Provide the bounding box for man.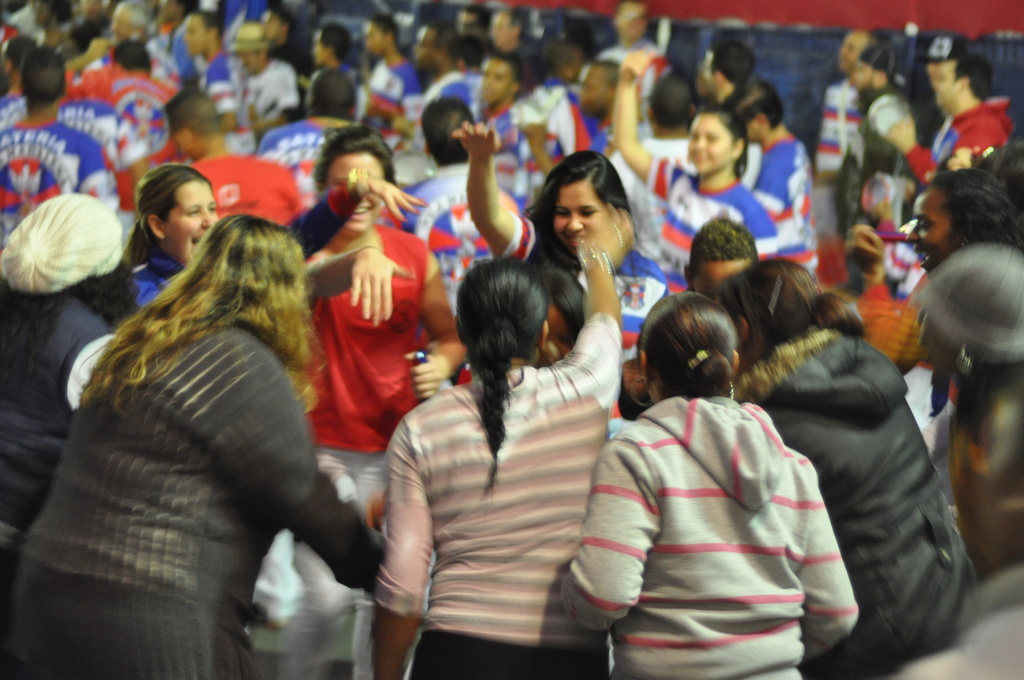
region(186, 92, 312, 229).
